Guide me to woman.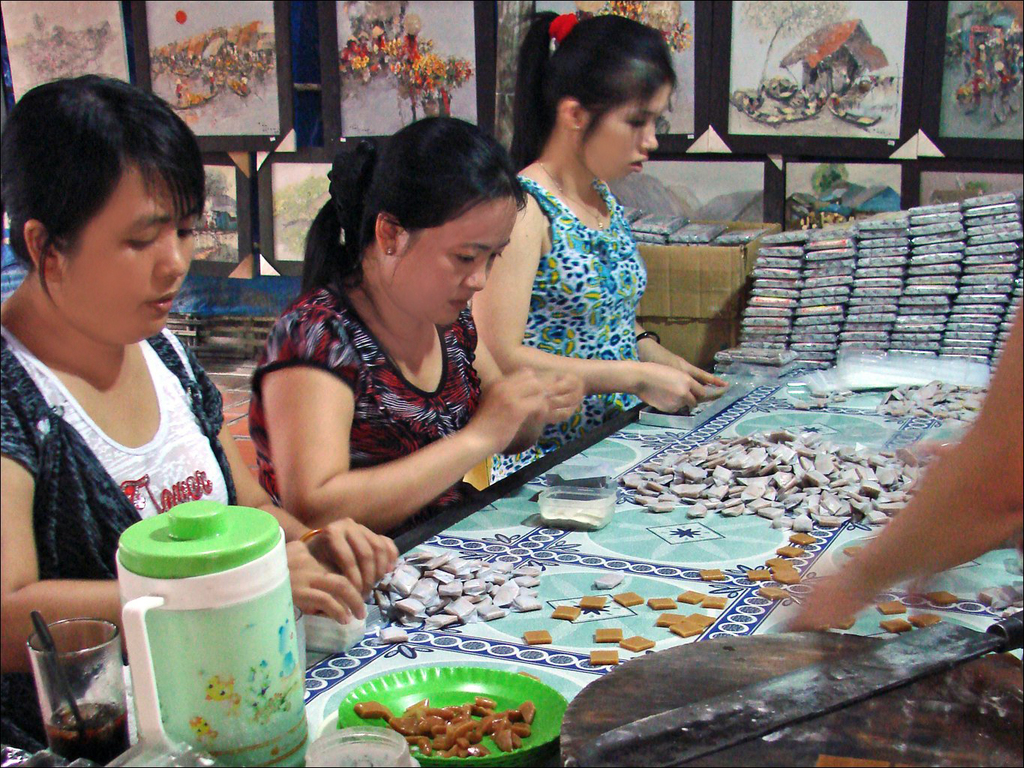
Guidance: region(245, 112, 590, 542).
